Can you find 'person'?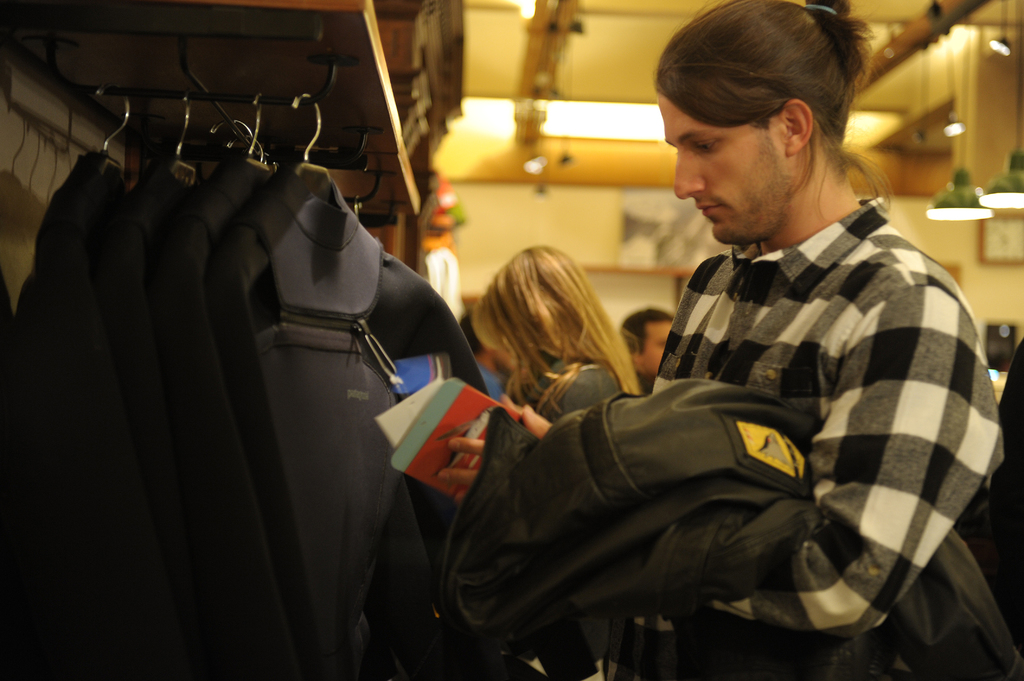
Yes, bounding box: 433, 0, 1007, 680.
